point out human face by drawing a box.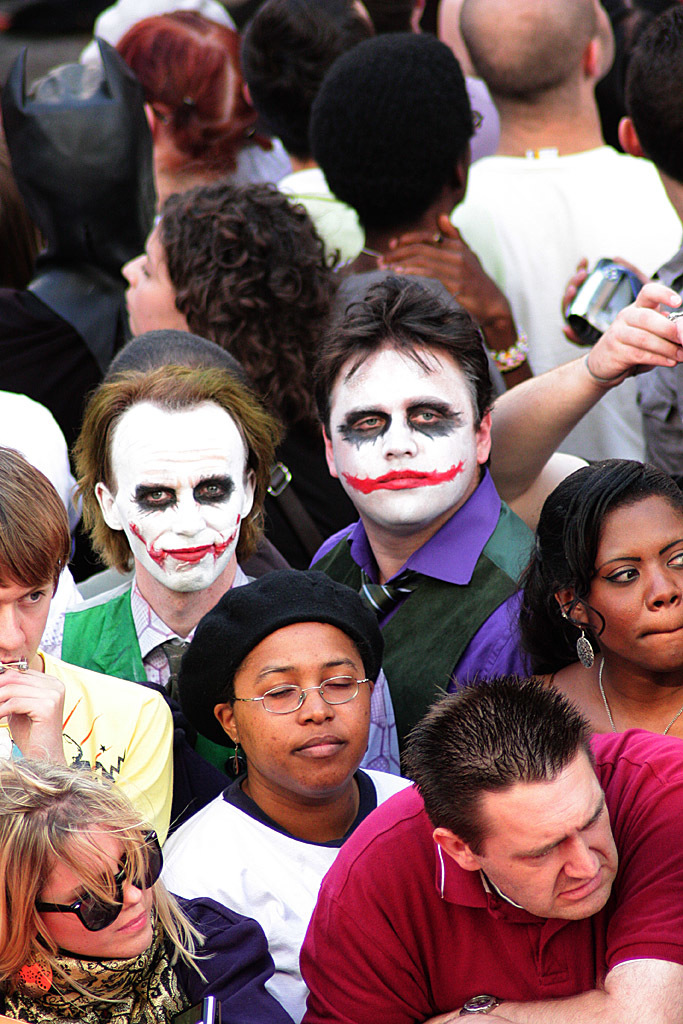
588, 499, 682, 675.
